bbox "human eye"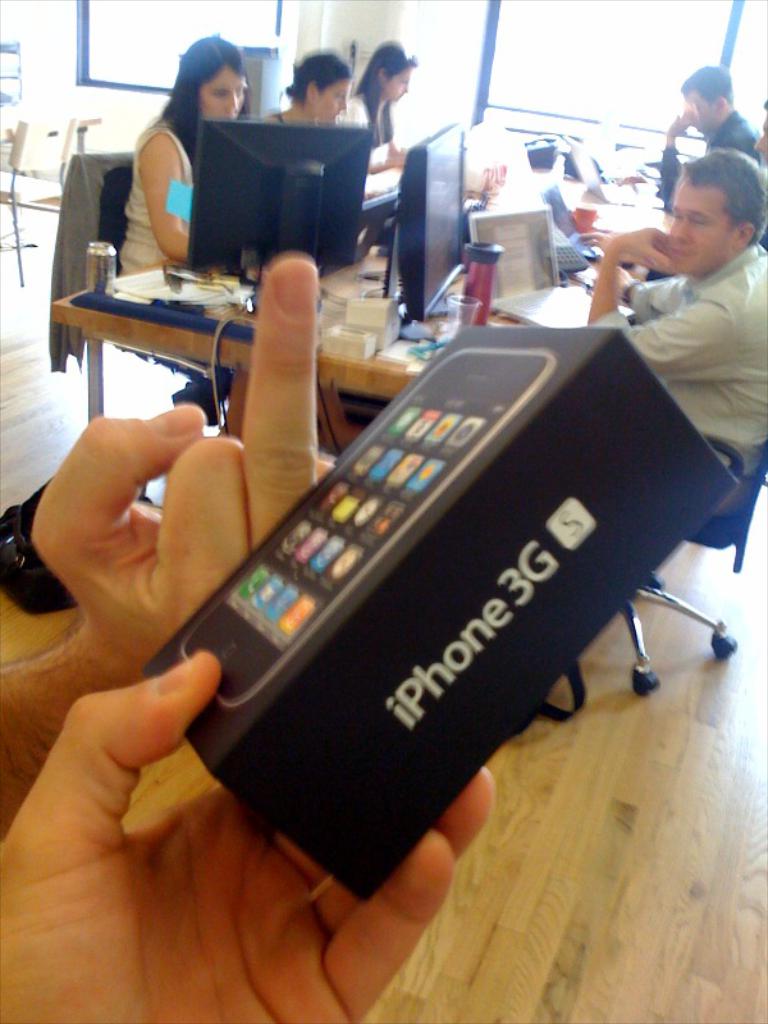
(x1=335, y1=88, x2=344, y2=100)
